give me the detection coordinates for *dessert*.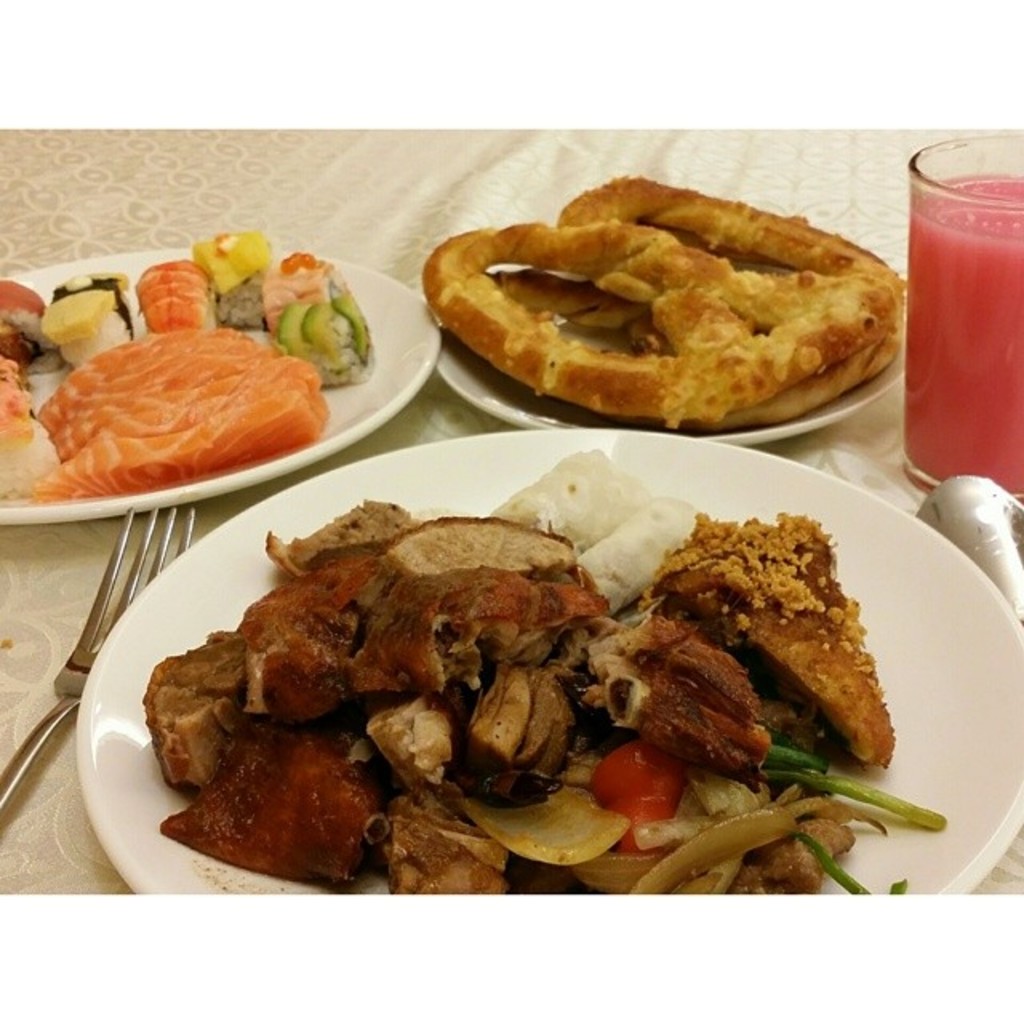
left=138, top=251, right=216, bottom=333.
